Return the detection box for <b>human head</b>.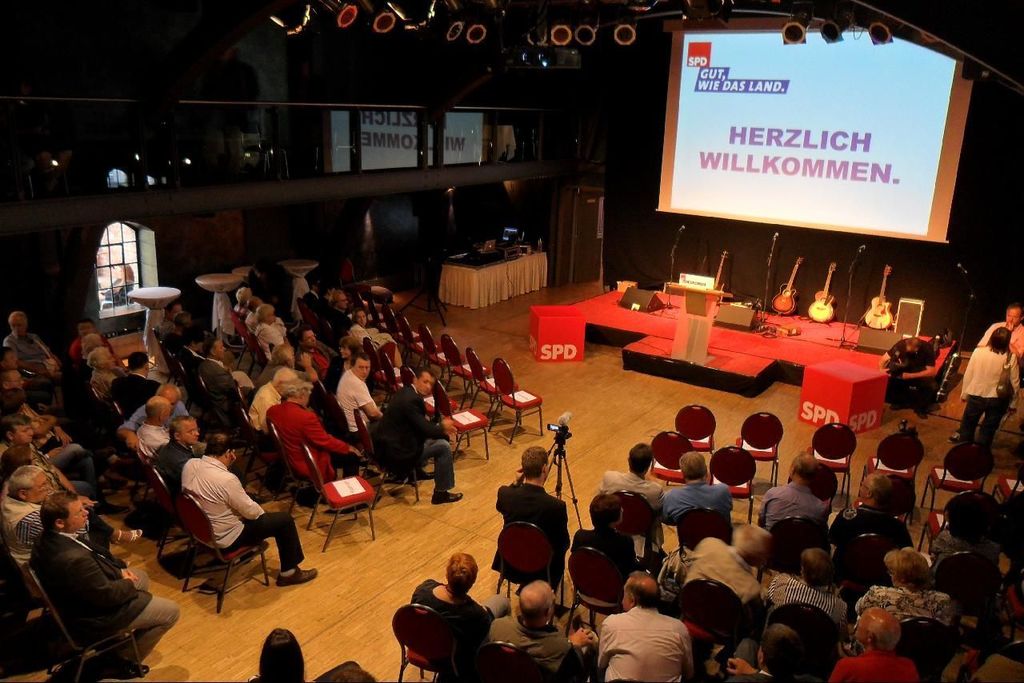
(884, 549, 929, 590).
